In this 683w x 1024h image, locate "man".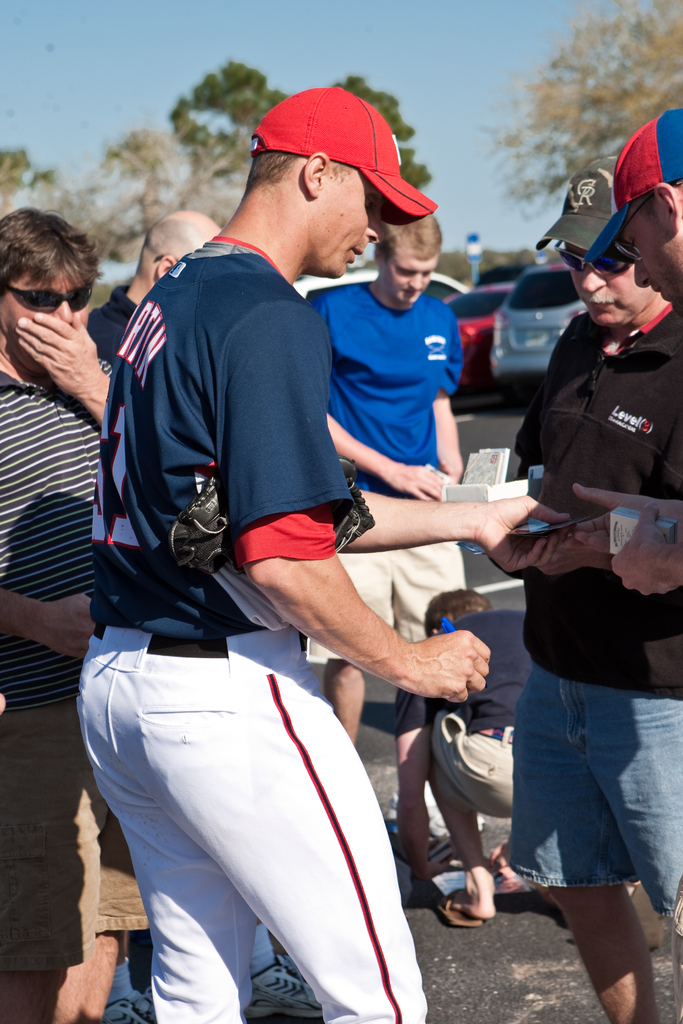
Bounding box: BBox(308, 211, 464, 884).
